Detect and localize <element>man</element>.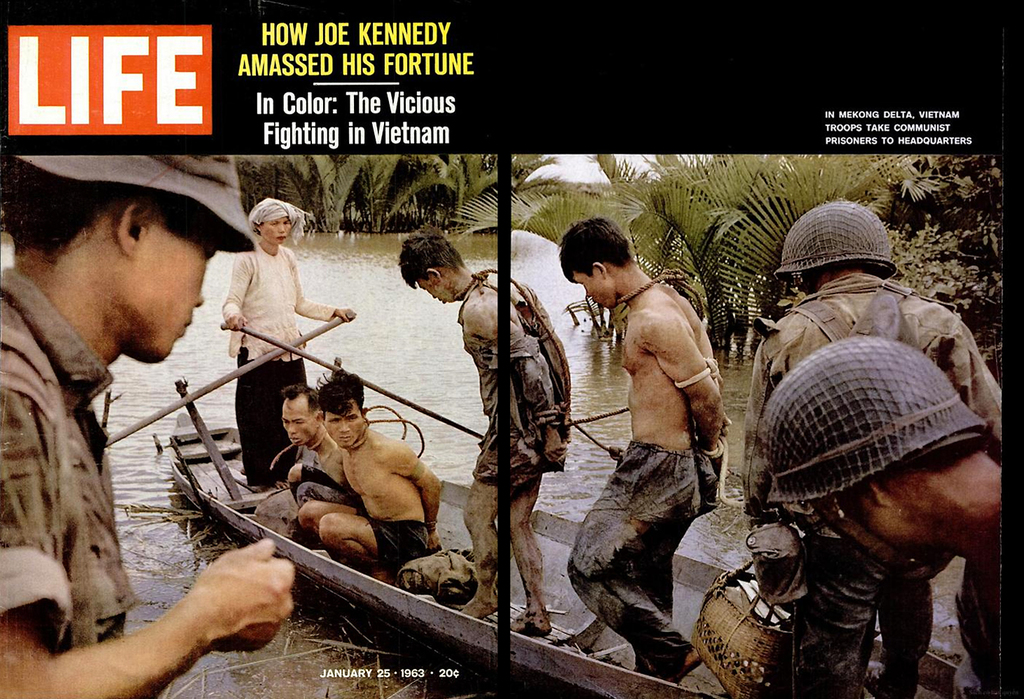
Localized at bbox=(767, 352, 1013, 691).
